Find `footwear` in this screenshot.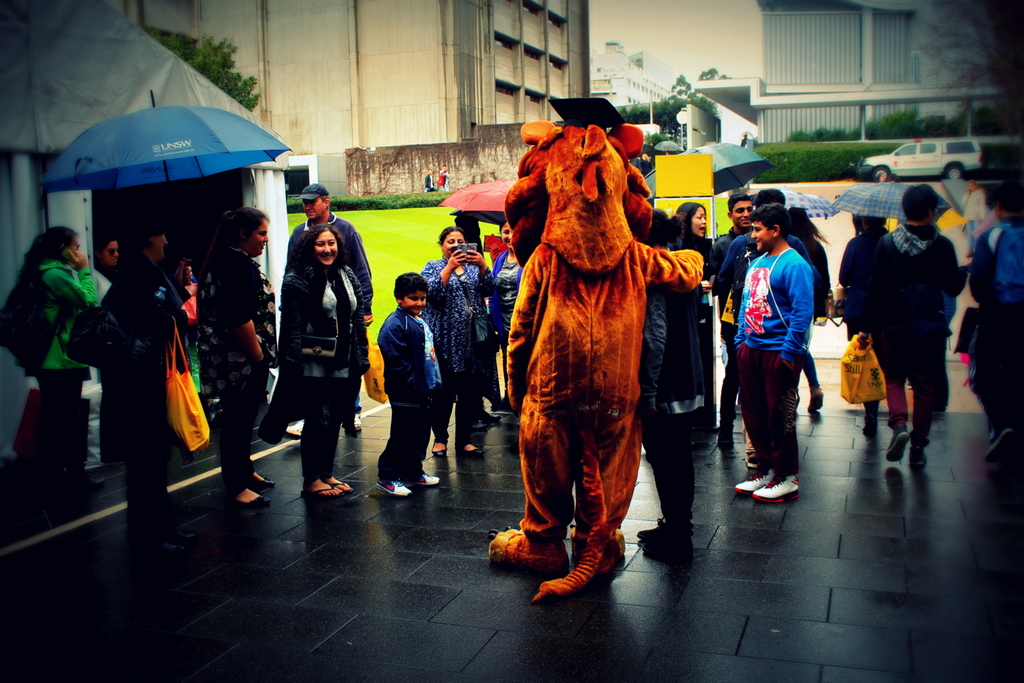
The bounding box for `footwear` is BBox(299, 479, 354, 498).
